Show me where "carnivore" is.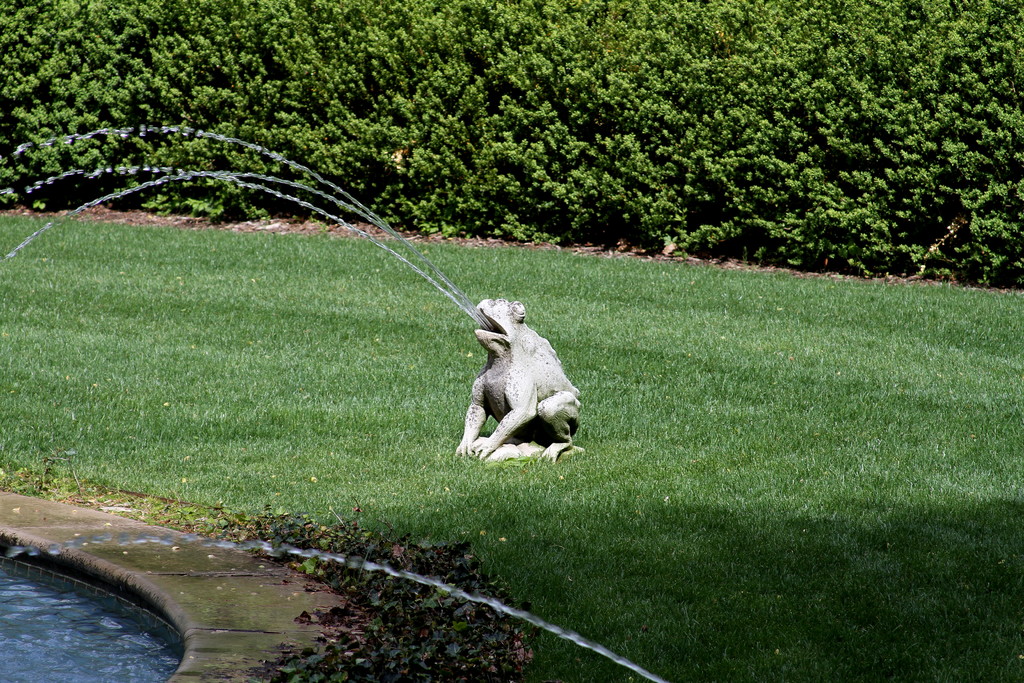
"carnivore" is at 454/293/588/473.
